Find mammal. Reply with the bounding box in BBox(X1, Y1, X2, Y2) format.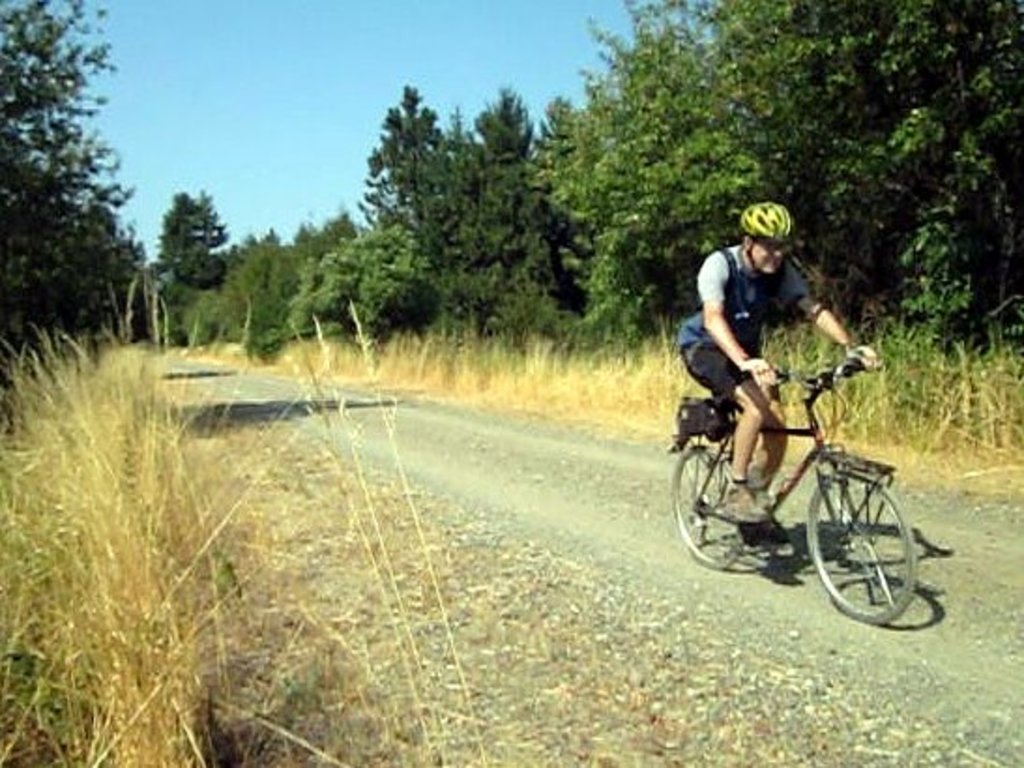
BBox(672, 199, 876, 558).
